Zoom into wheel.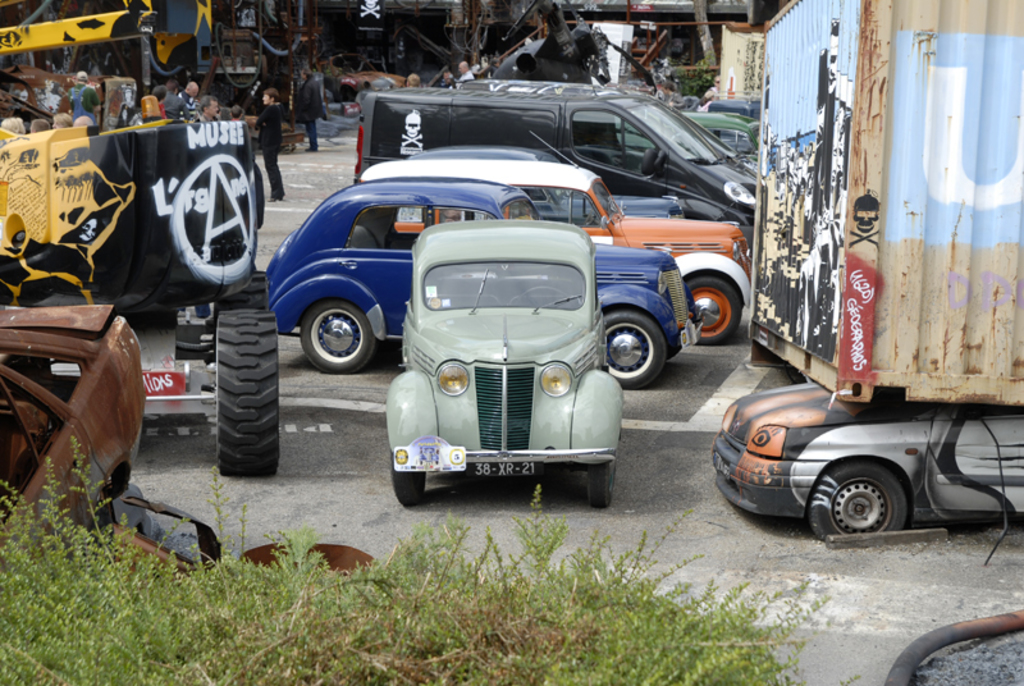
Zoom target: <bbox>516, 283, 570, 307</bbox>.
